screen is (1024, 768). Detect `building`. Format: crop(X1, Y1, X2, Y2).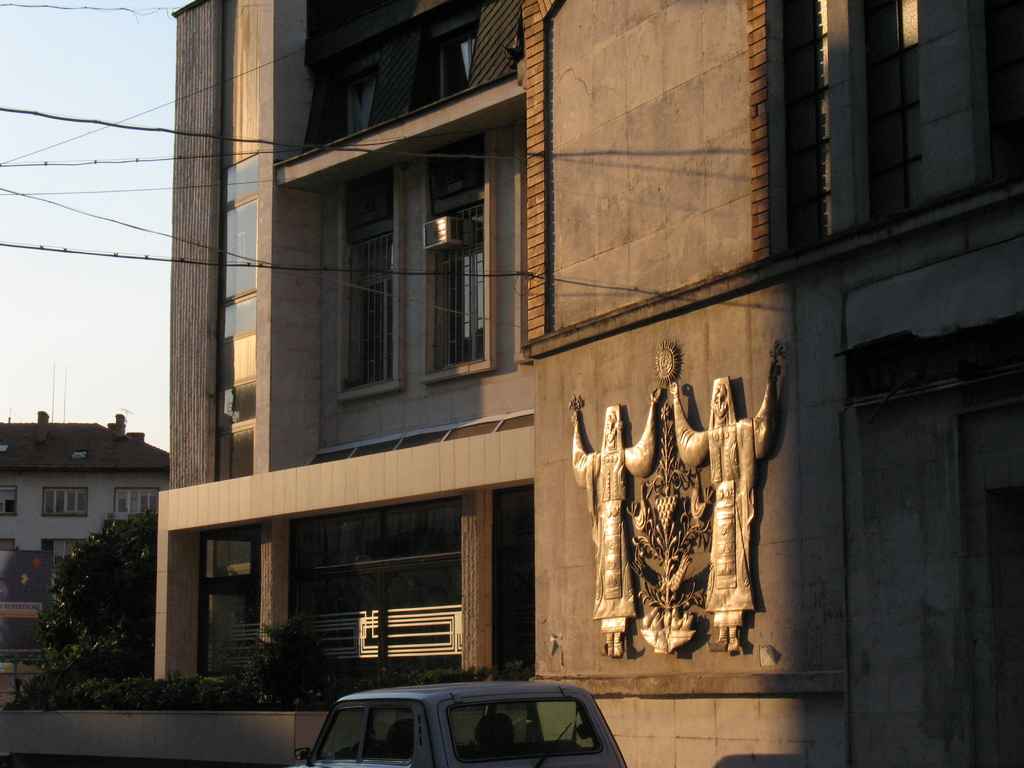
crop(0, 401, 174, 625).
